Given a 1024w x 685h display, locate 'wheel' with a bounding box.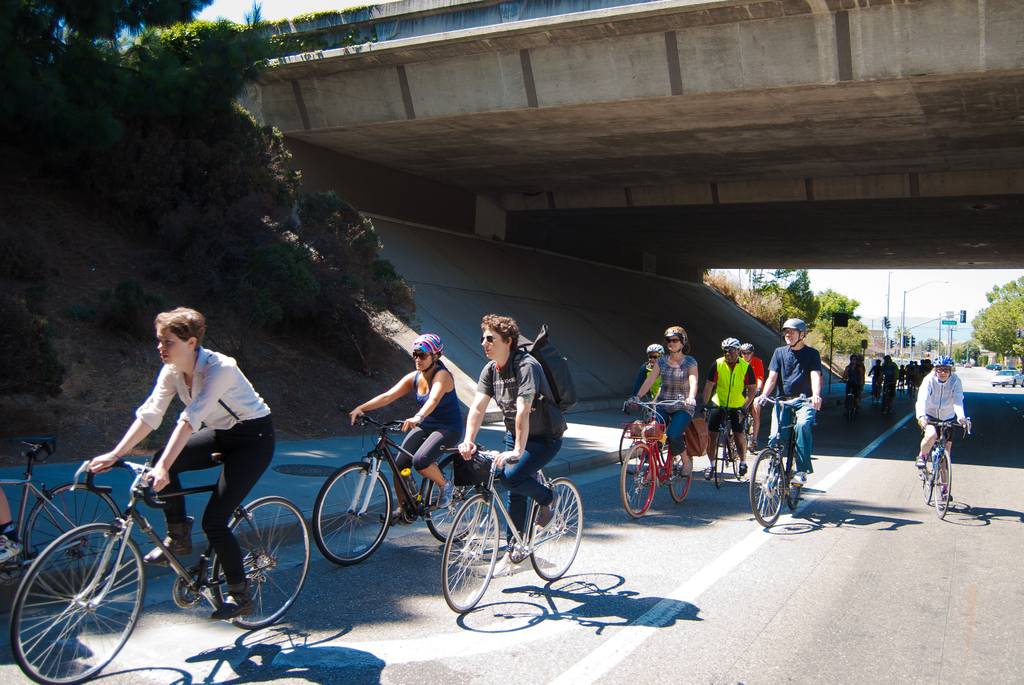
Located: box(8, 517, 149, 684).
